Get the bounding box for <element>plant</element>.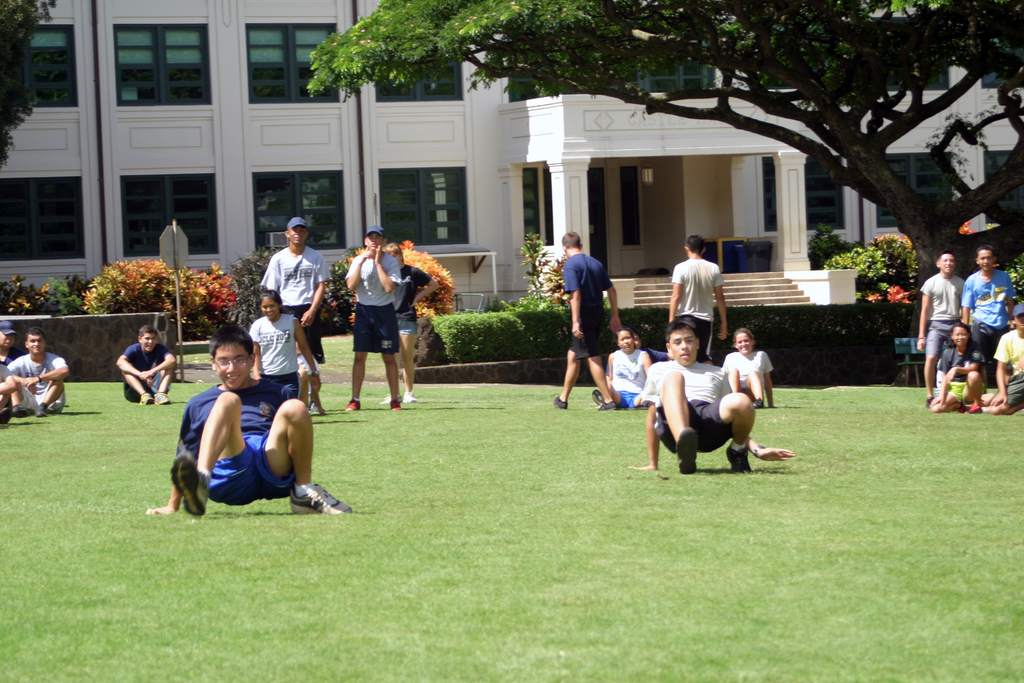
bbox(849, 236, 913, 306).
